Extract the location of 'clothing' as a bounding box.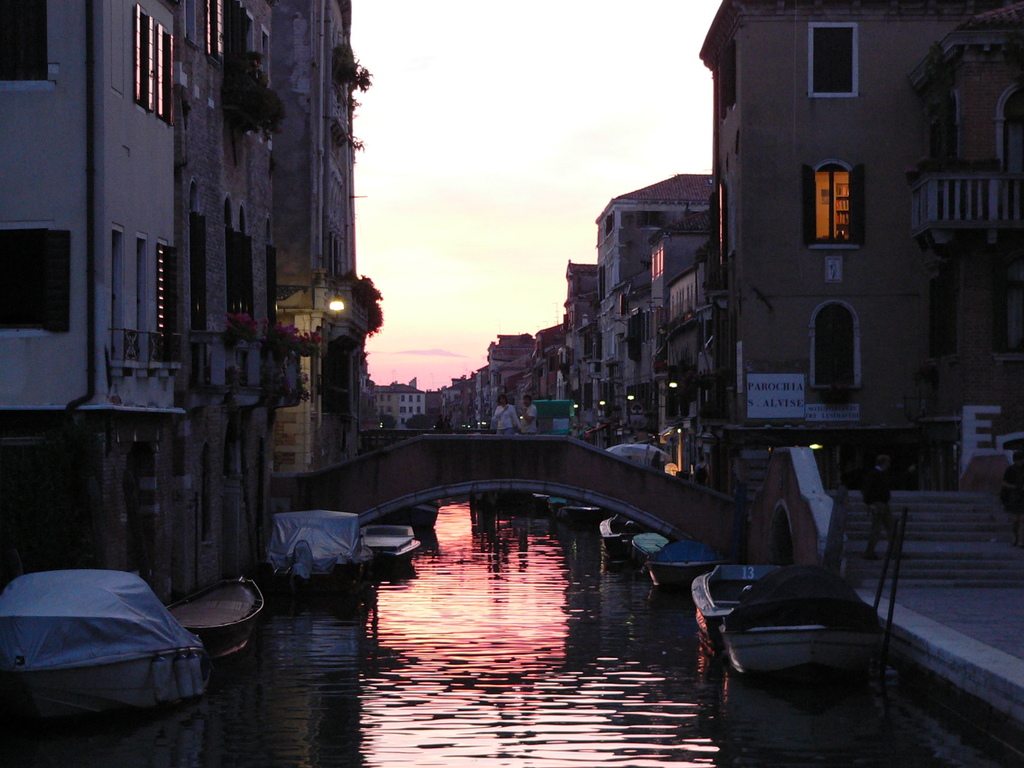
868/469/901/559.
